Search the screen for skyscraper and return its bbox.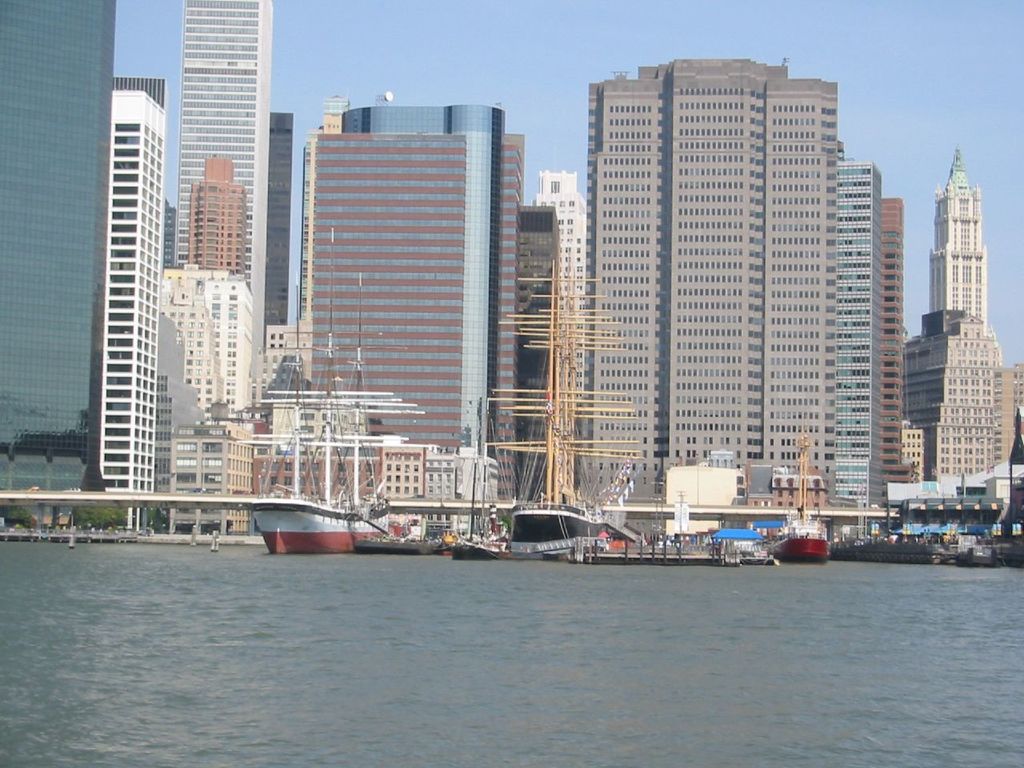
Found: 837 159 887 511.
